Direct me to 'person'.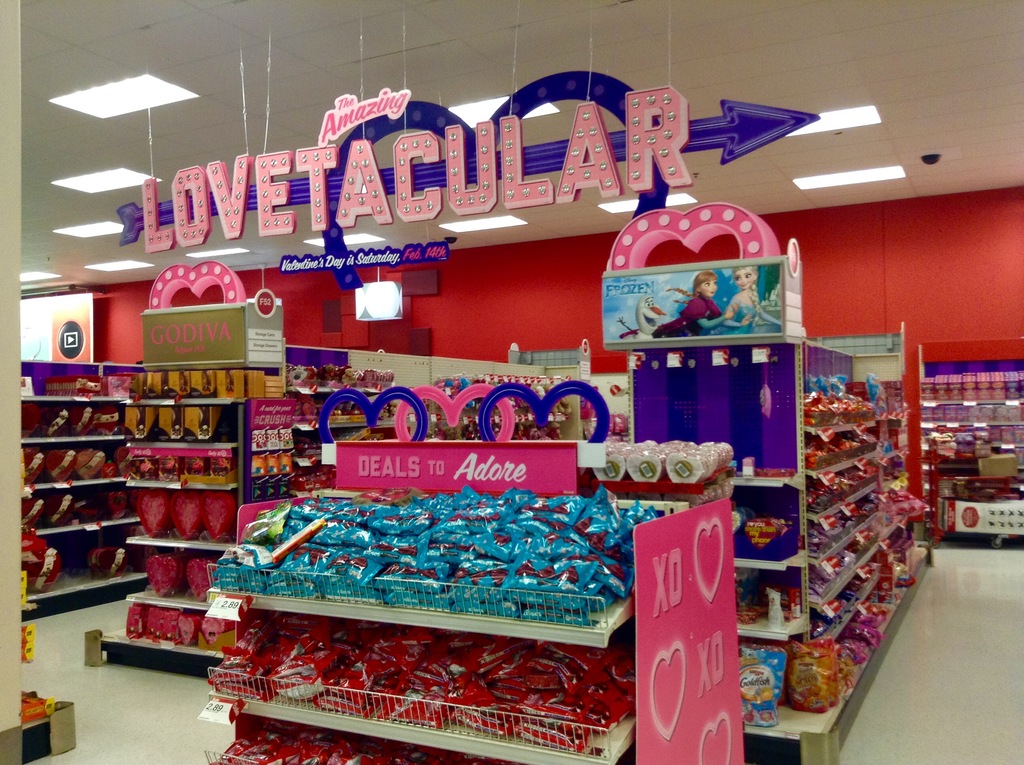
Direction: l=649, t=264, r=732, b=346.
